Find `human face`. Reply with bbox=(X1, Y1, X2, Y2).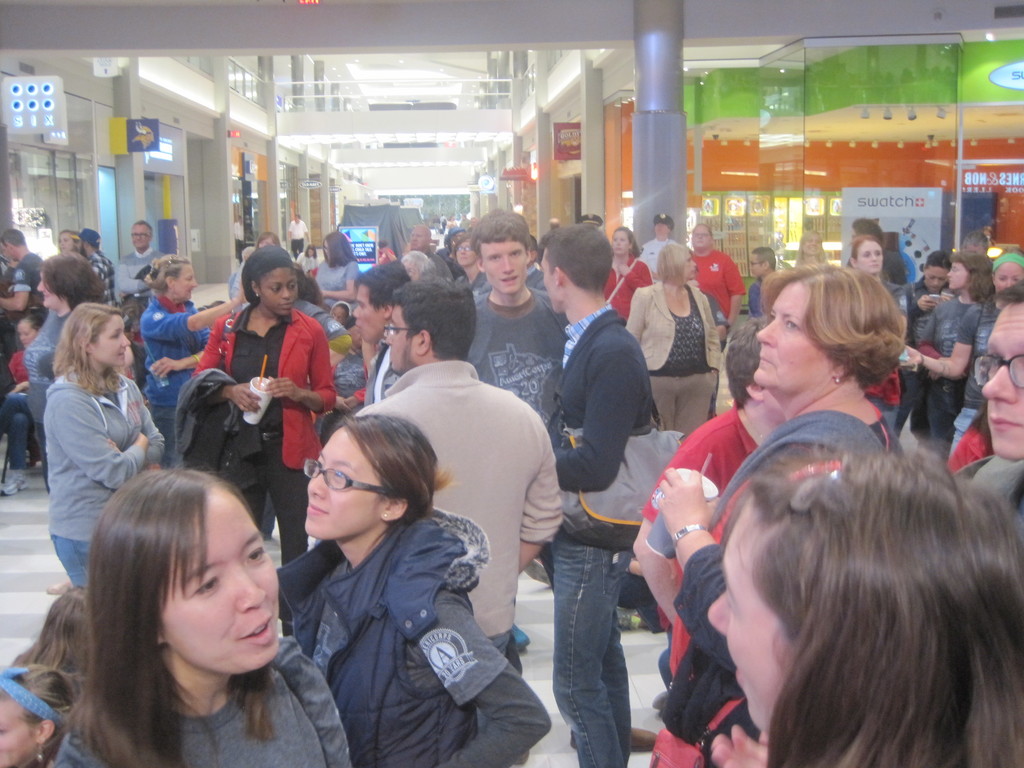
bbox=(541, 256, 552, 303).
